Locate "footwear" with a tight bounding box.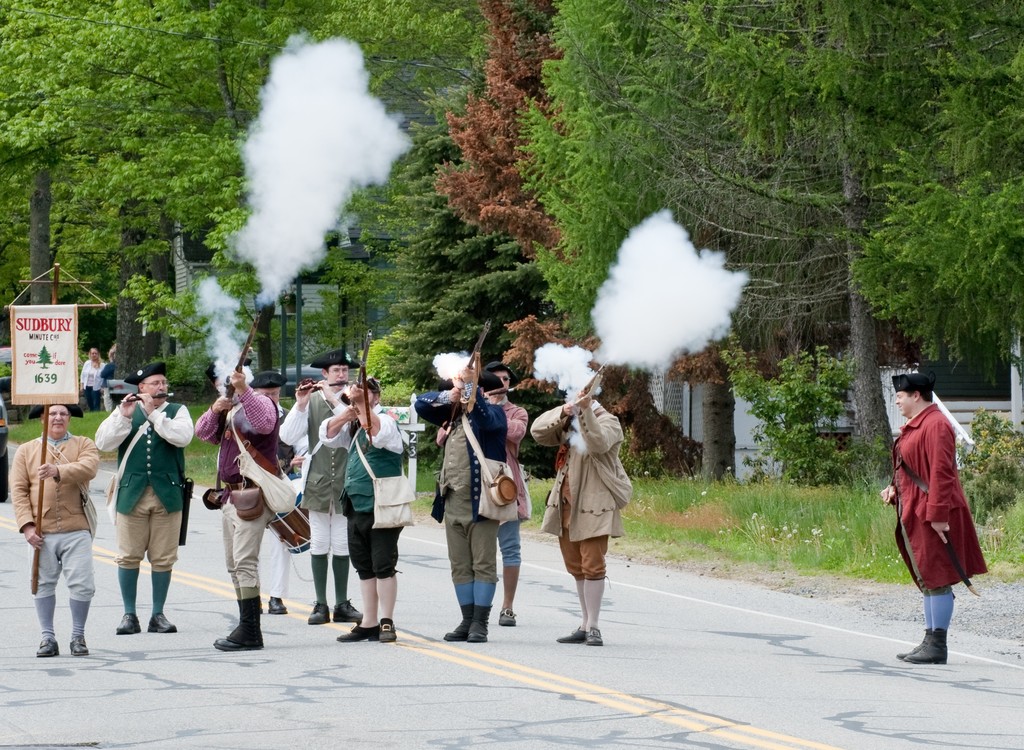
crop(897, 632, 929, 661).
